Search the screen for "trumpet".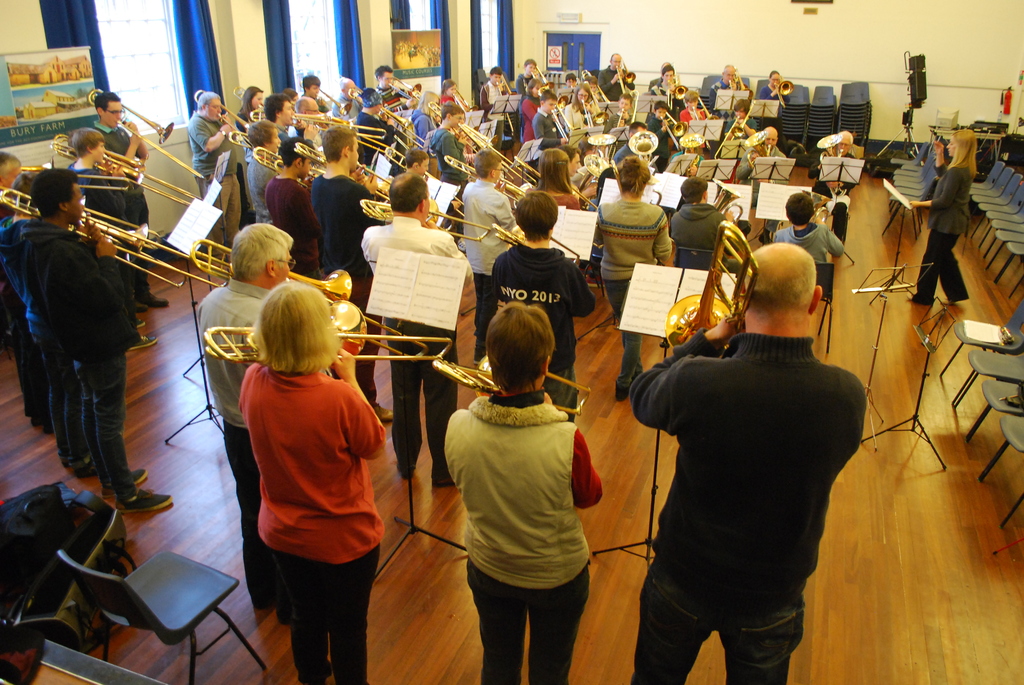
Found at box(364, 195, 495, 248).
